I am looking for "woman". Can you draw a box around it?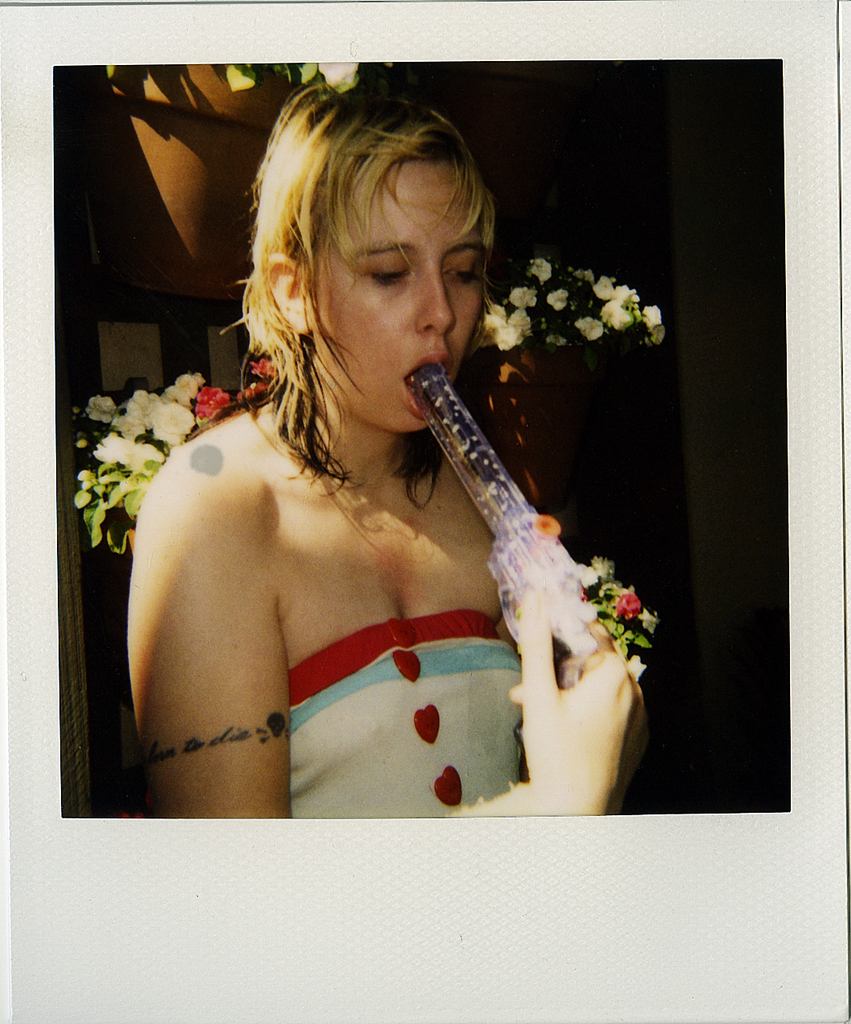
Sure, the bounding box is 83 116 647 840.
